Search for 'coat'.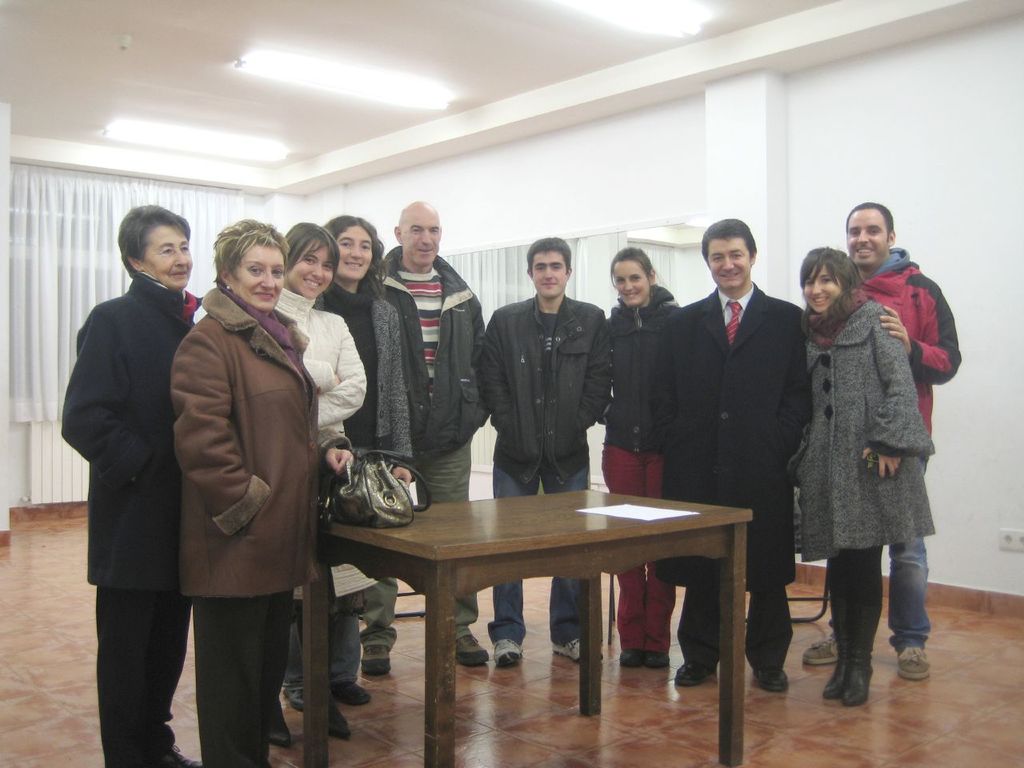
Found at [635, 282, 809, 598].
